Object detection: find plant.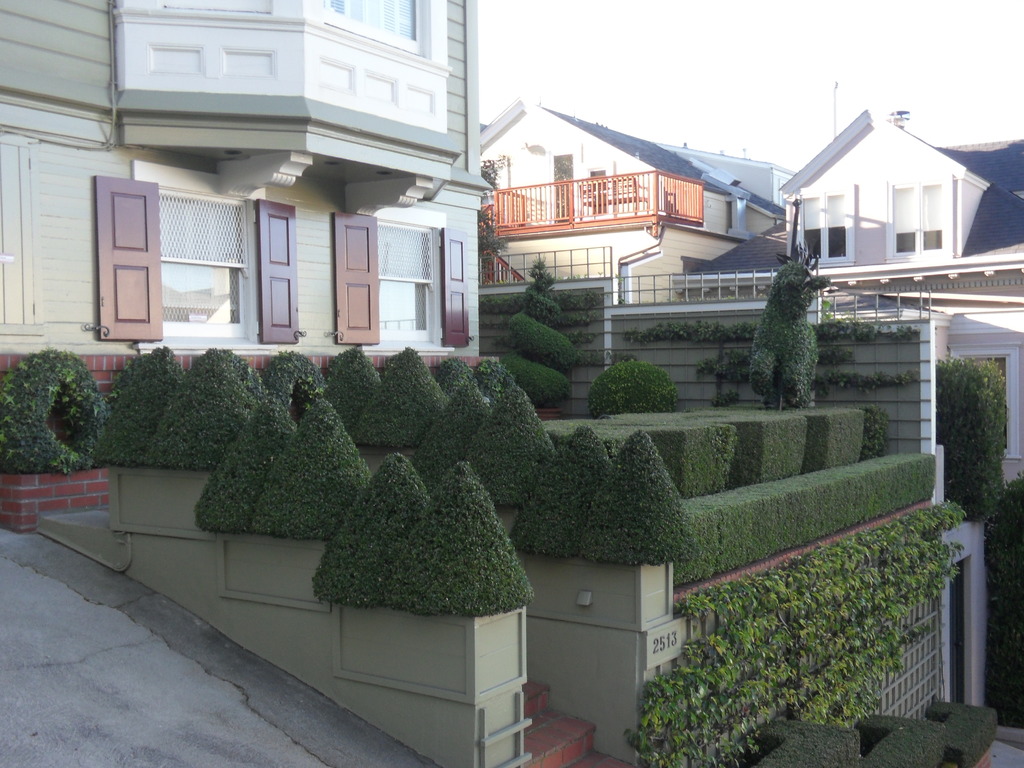
detection(753, 241, 833, 408).
